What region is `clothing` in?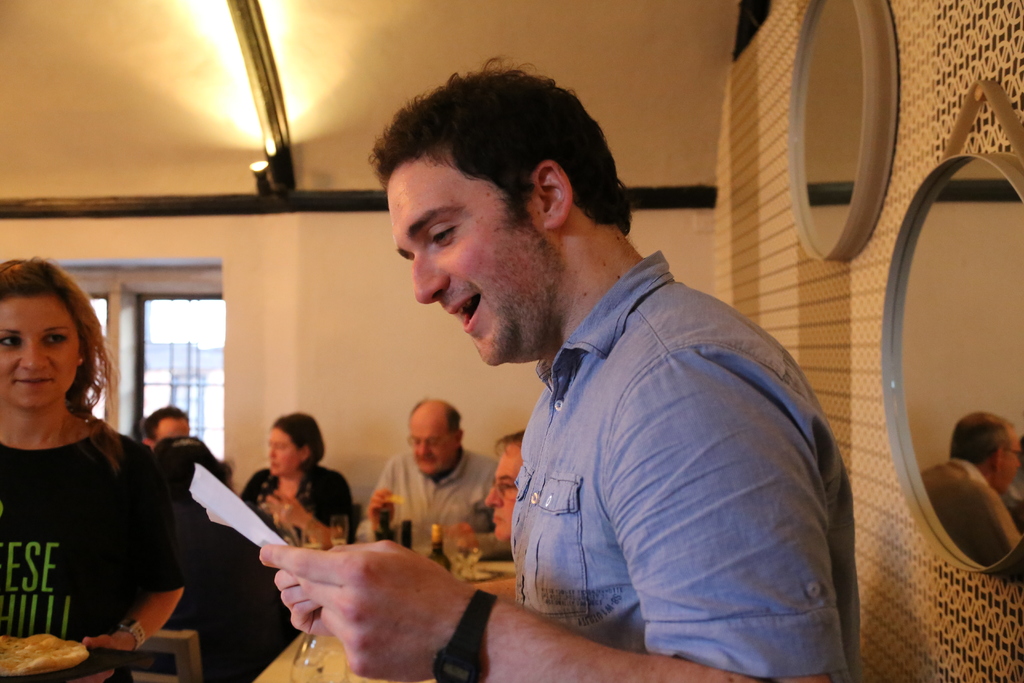
rect(196, 520, 298, 682).
